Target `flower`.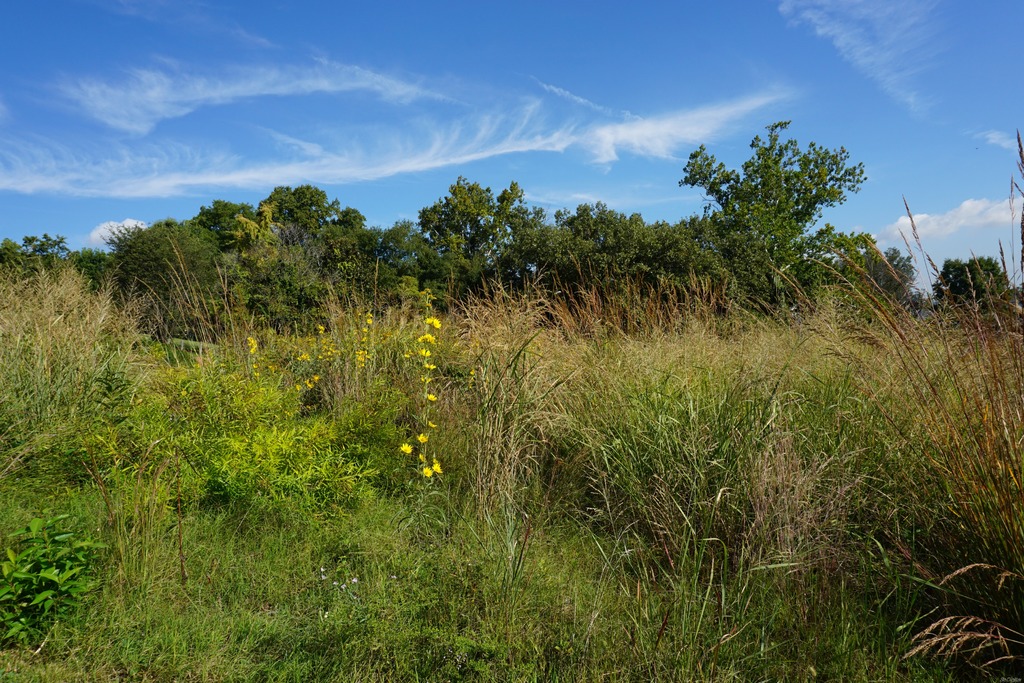
Target region: Rect(419, 347, 430, 358).
